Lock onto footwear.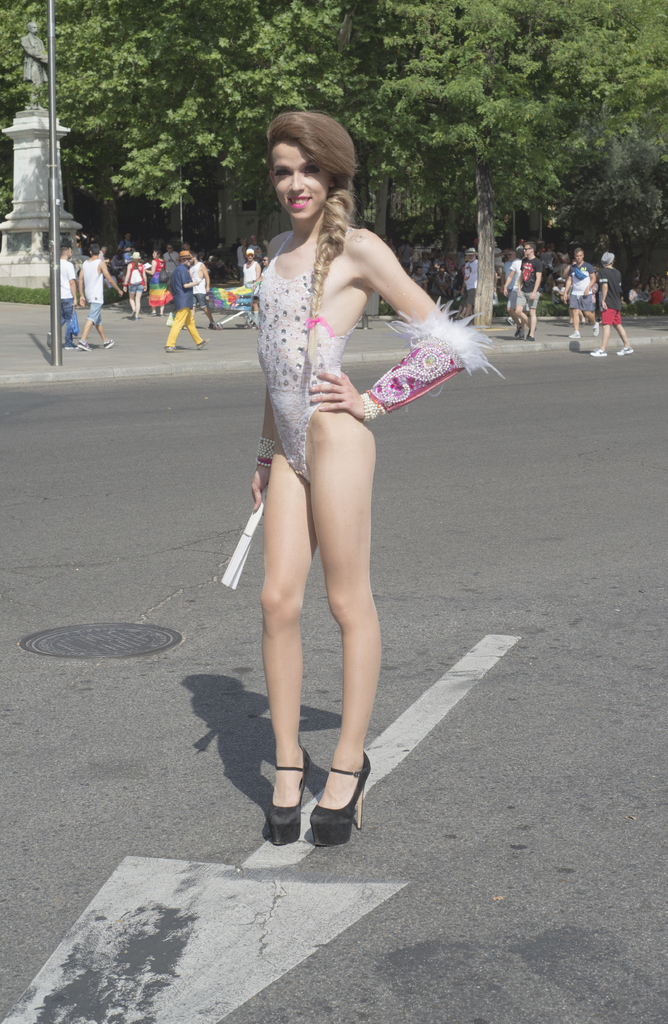
Locked: 77 344 91 355.
